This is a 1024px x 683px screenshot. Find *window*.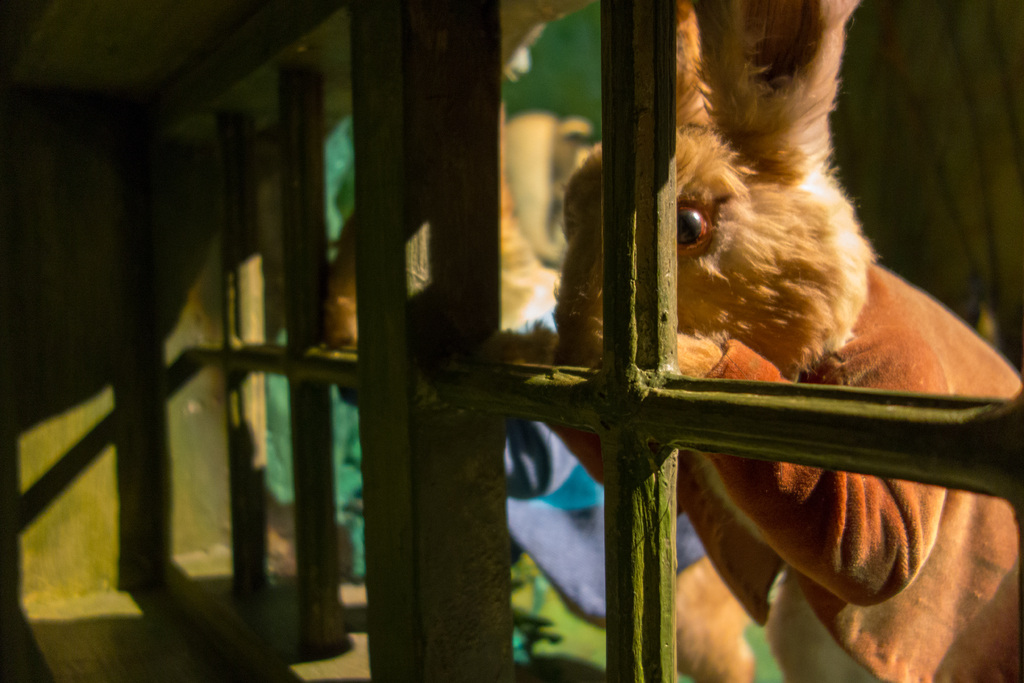
Bounding box: pyautogui.locateOnScreen(0, 0, 1023, 682).
